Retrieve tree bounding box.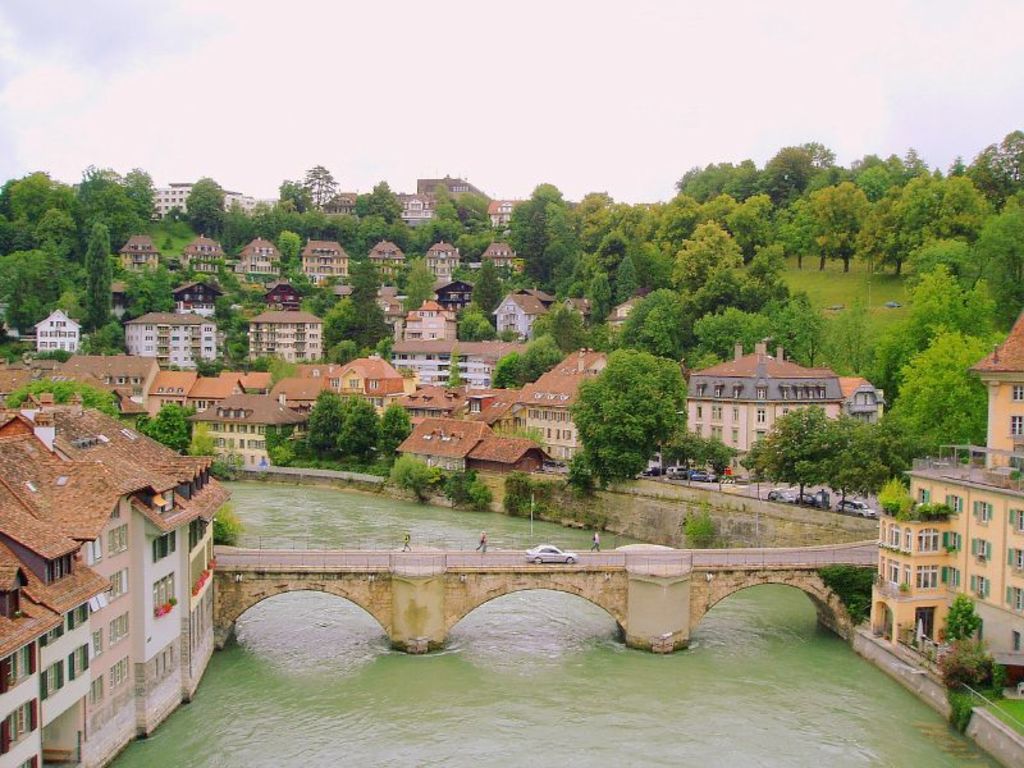
Bounding box: [817, 429, 888, 506].
